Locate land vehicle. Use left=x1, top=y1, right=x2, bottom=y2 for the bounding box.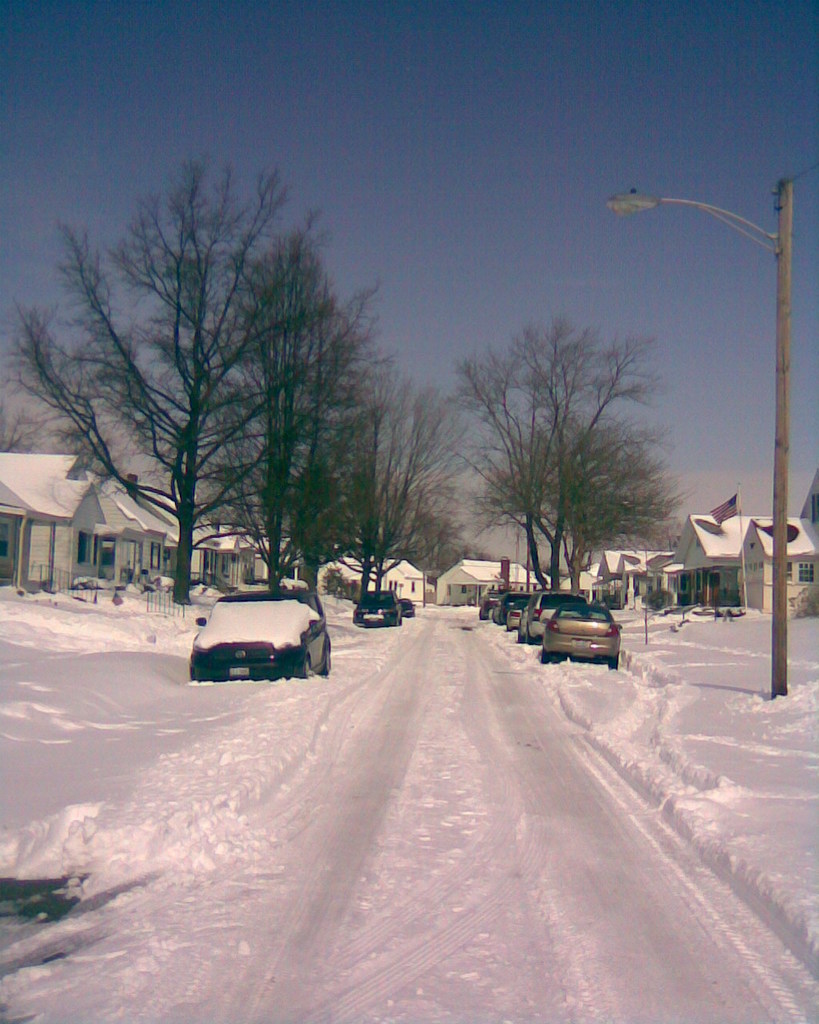
left=492, top=588, right=533, bottom=623.
